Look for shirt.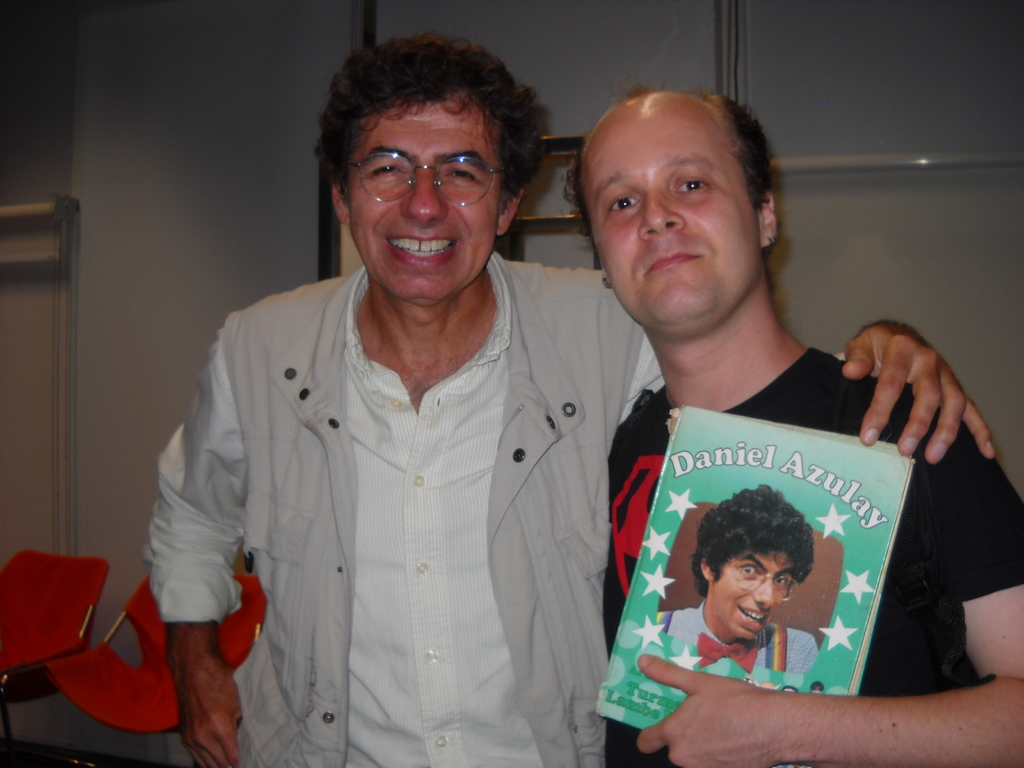
Found: 140/254/664/767.
